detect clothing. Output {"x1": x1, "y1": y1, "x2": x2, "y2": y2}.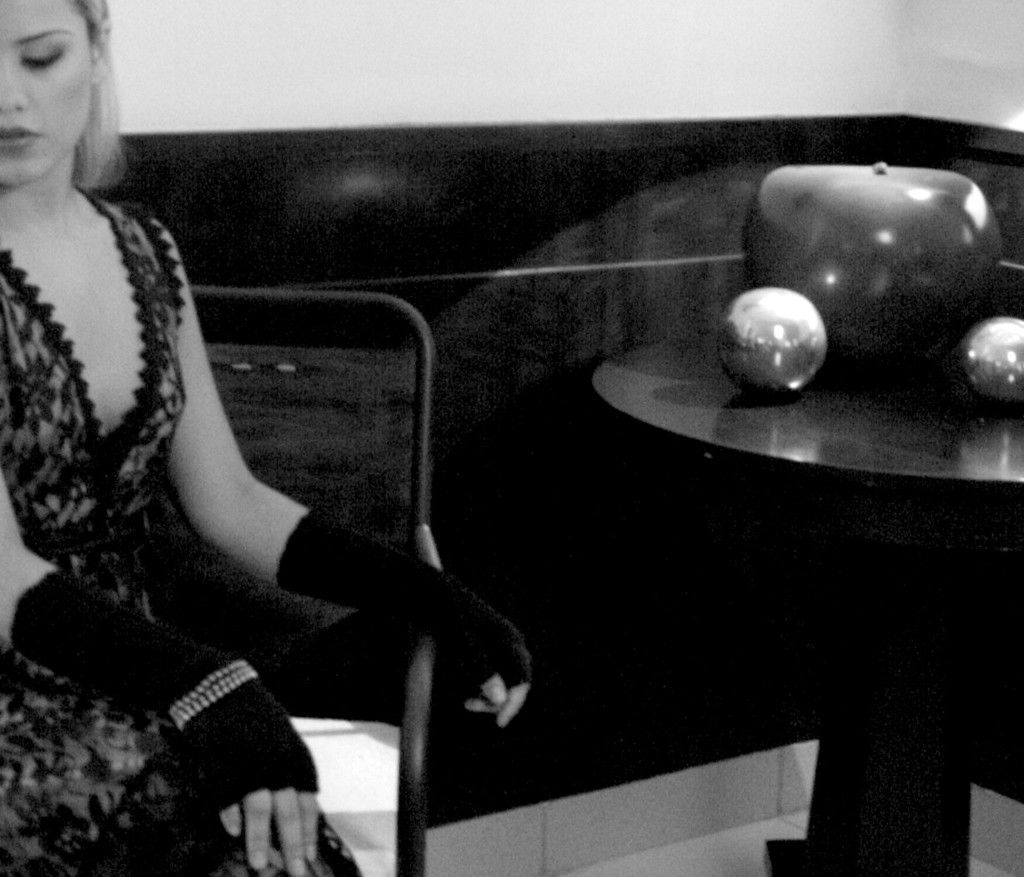
{"x1": 0, "y1": 193, "x2": 530, "y2": 876}.
